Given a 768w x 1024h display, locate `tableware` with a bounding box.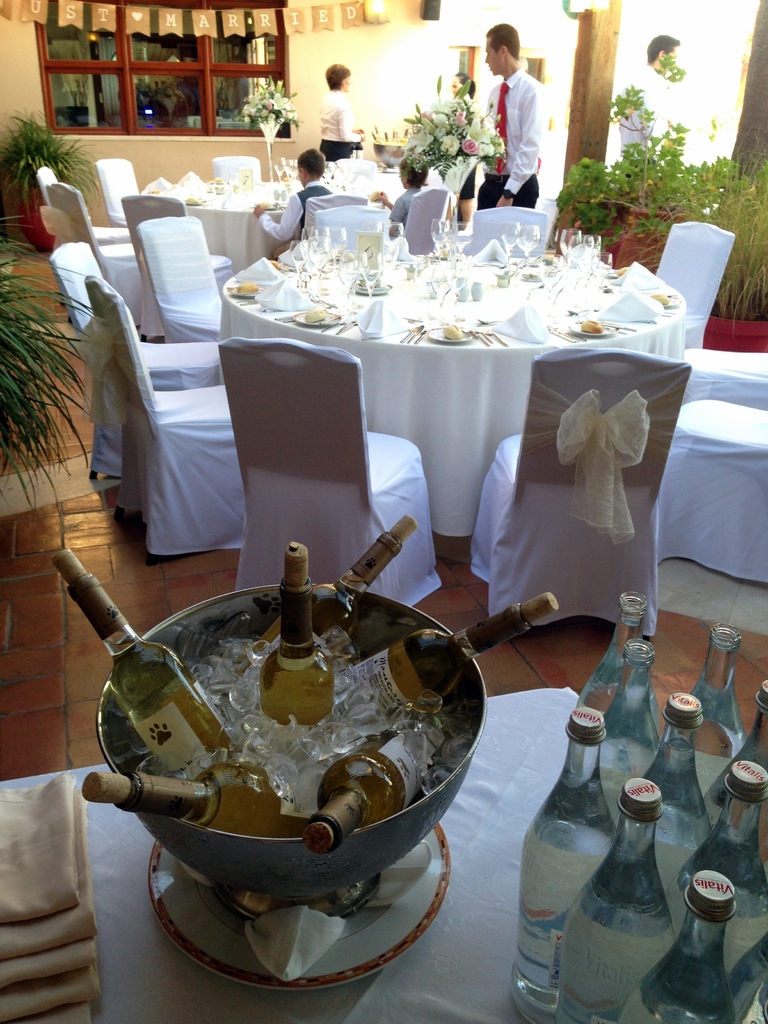
Located: 257:199:289:211.
